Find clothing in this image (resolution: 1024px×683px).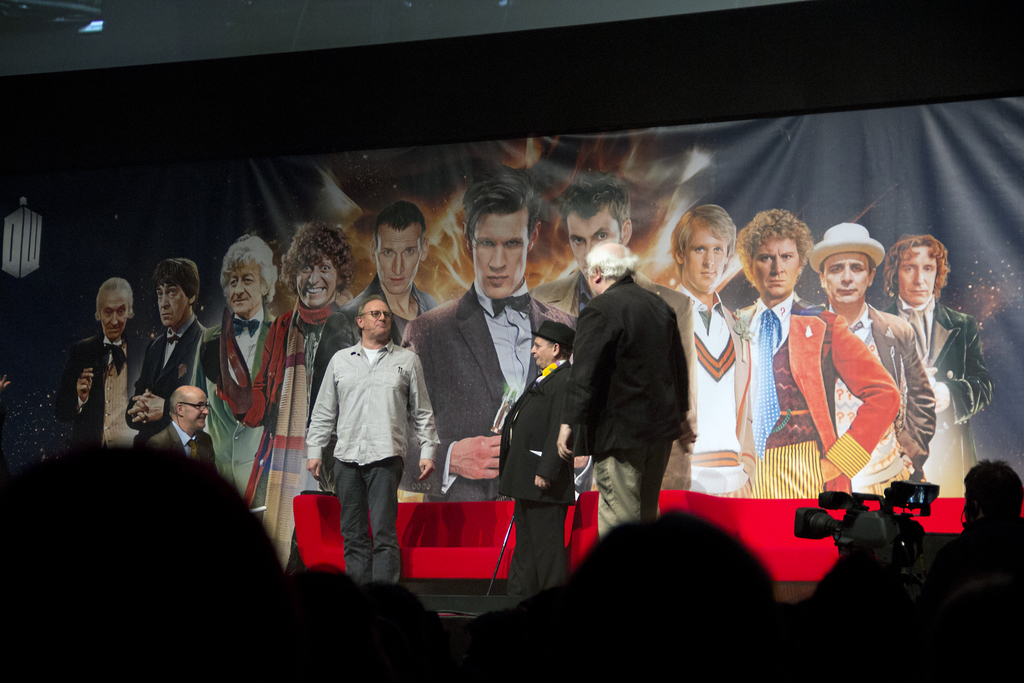
[399, 277, 593, 506].
